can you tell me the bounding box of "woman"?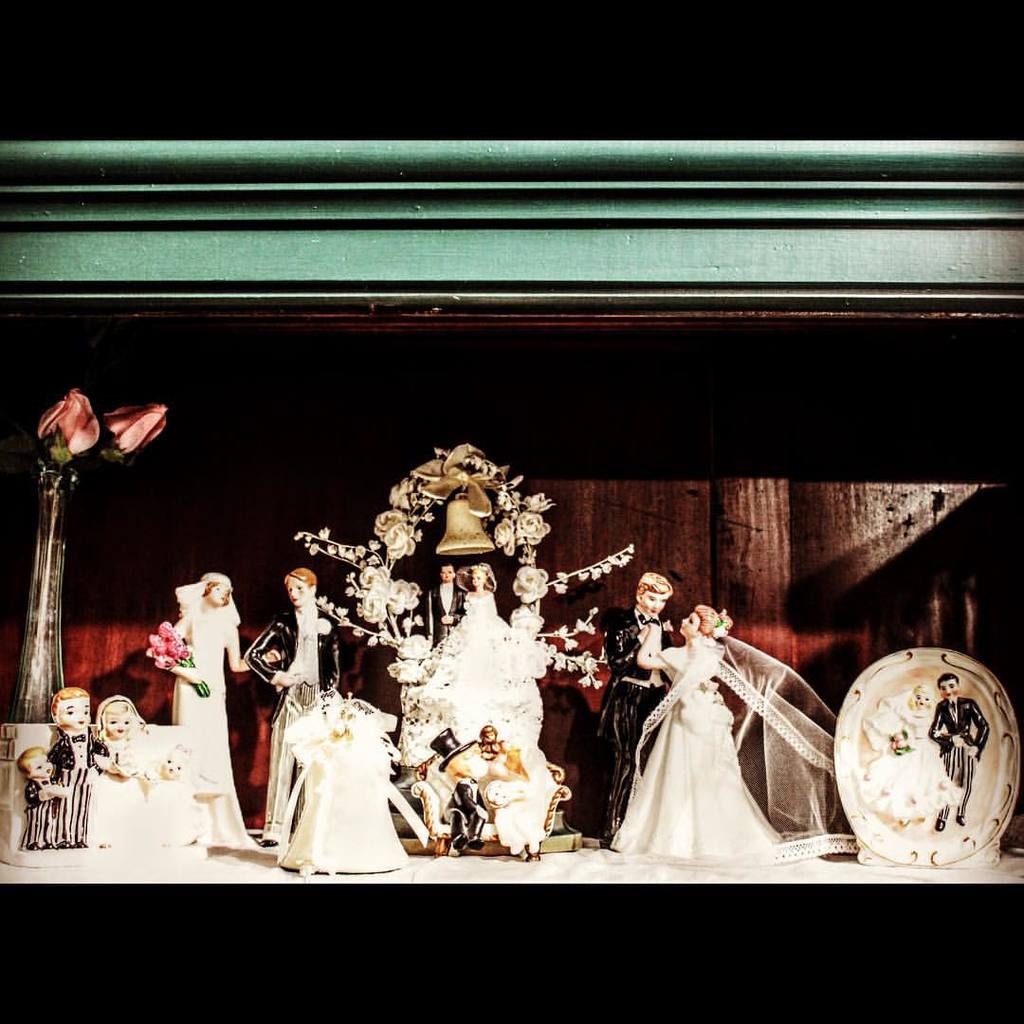
161:568:288:839.
